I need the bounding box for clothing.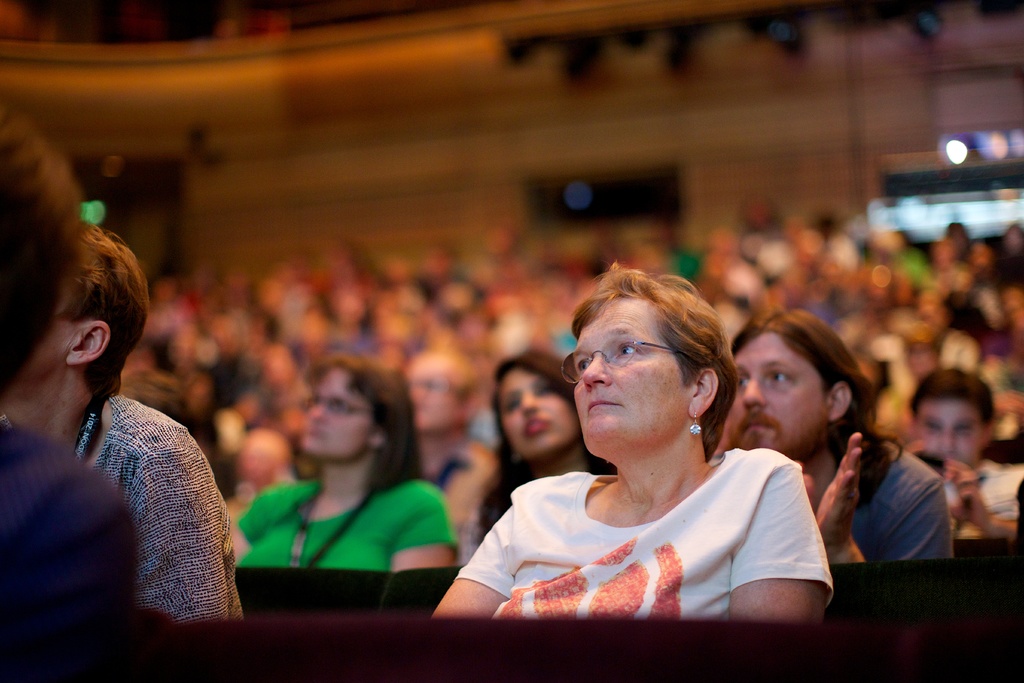
Here it is: l=946, t=461, r=1023, b=532.
